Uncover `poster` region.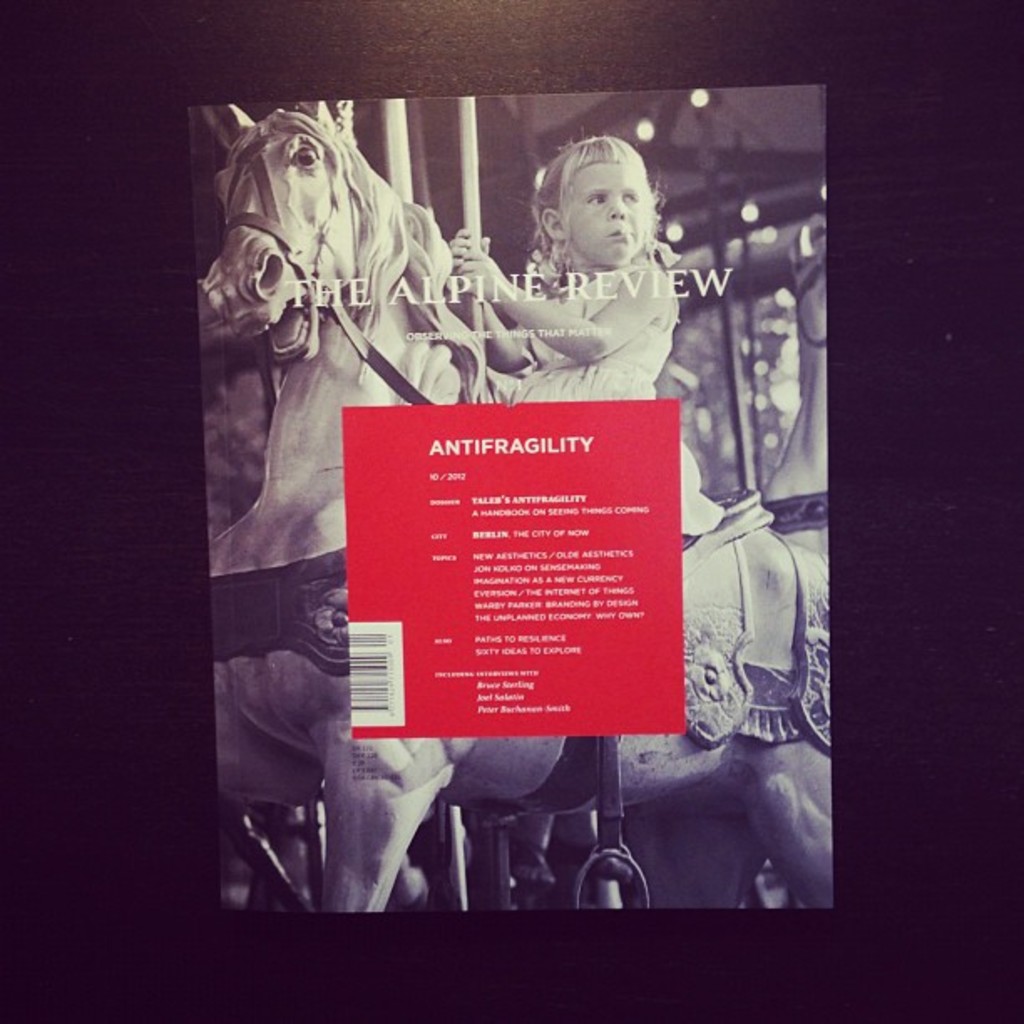
Uncovered: 184/77/842/917.
